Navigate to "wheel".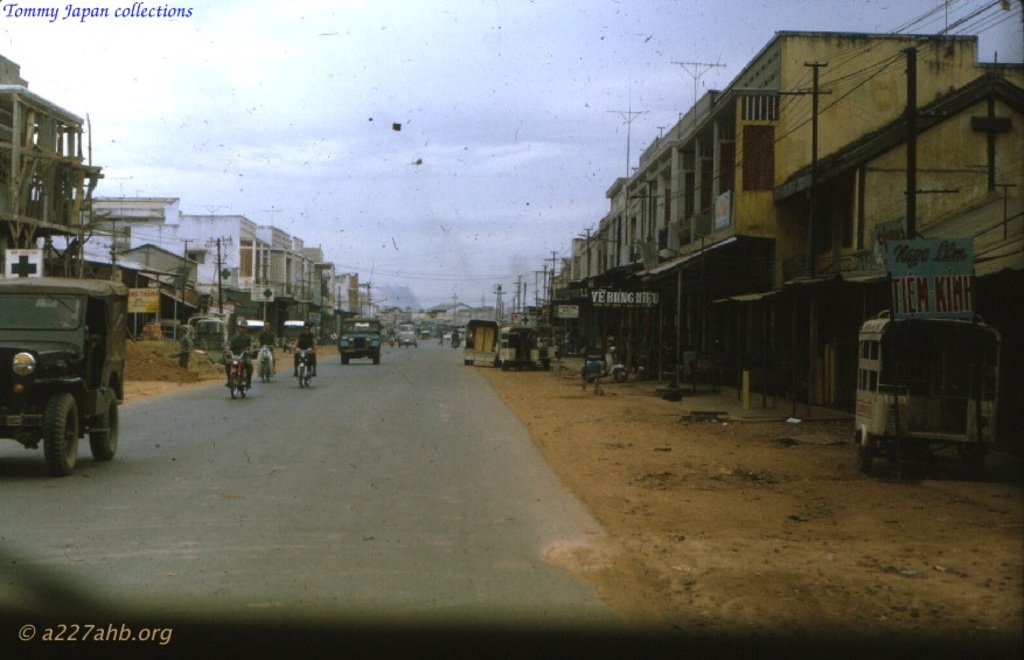
Navigation target: box(238, 366, 250, 397).
